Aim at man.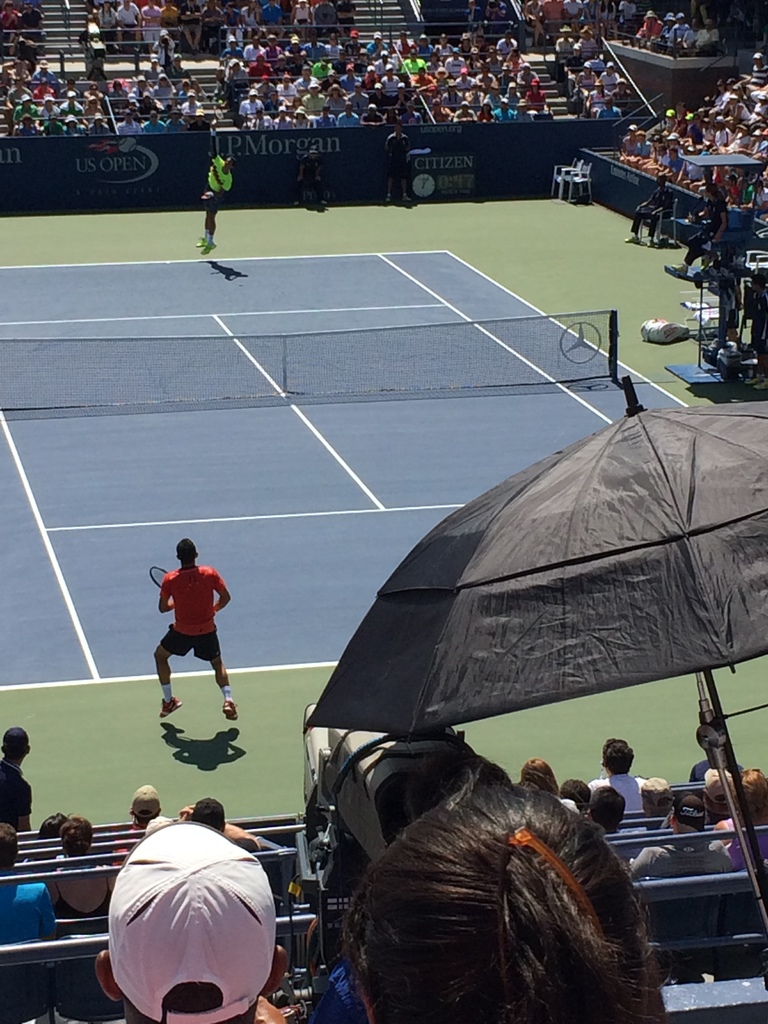
Aimed at [left=641, top=783, right=674, bottom=828].
